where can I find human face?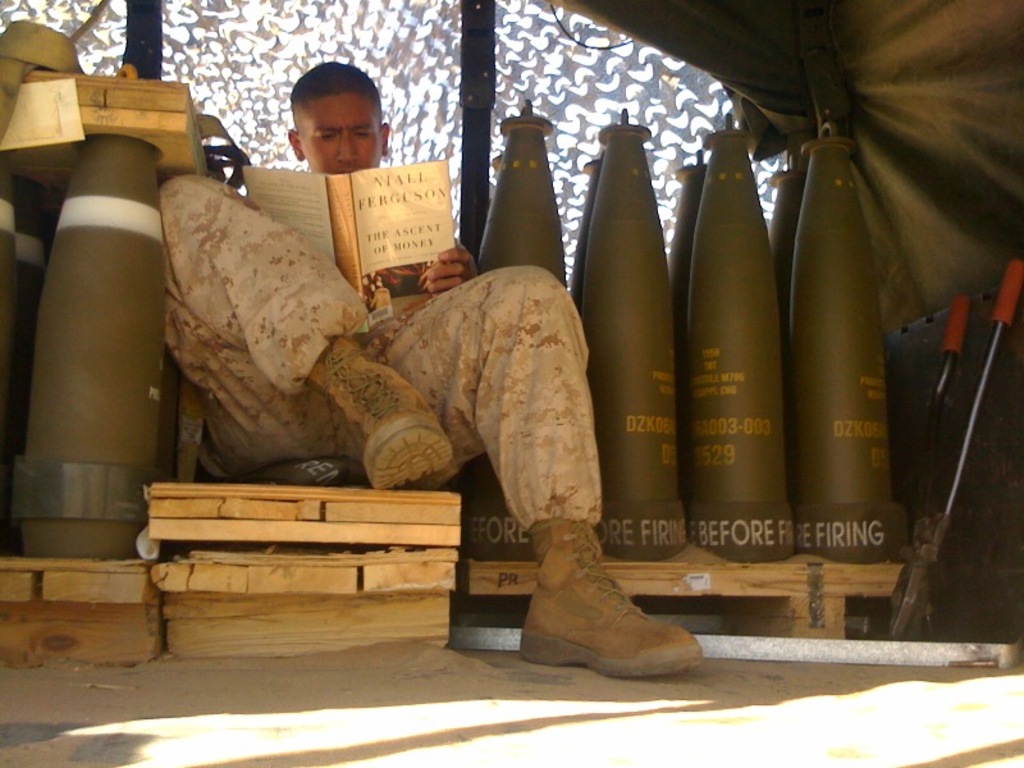
You can find it at region(297, 84, 388, 175).
